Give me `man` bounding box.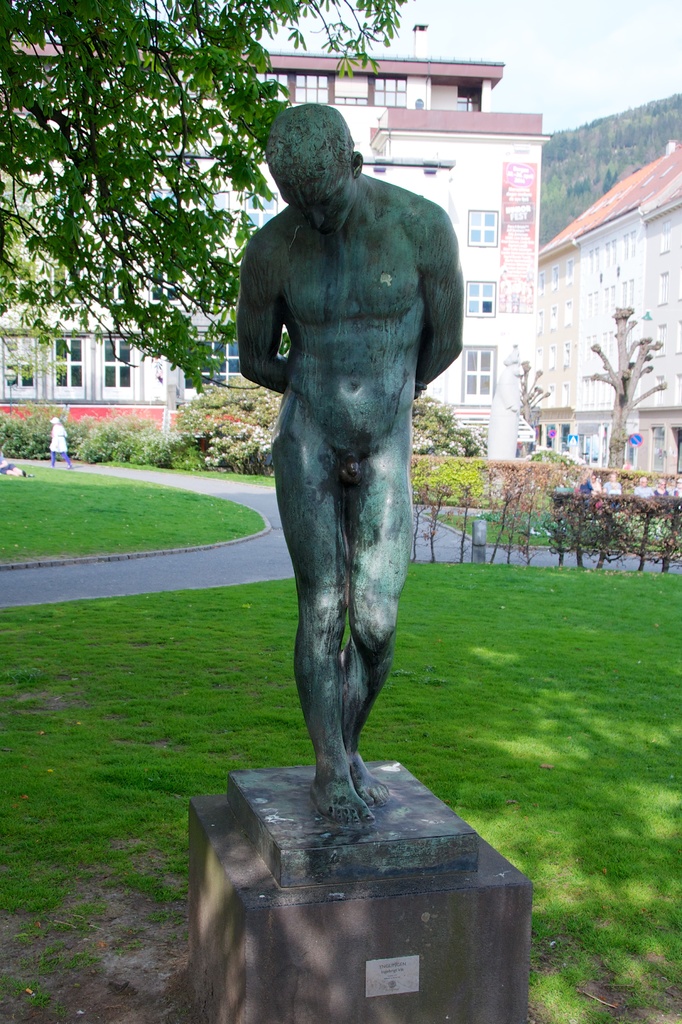
crop(212, 85, 486, 903).
